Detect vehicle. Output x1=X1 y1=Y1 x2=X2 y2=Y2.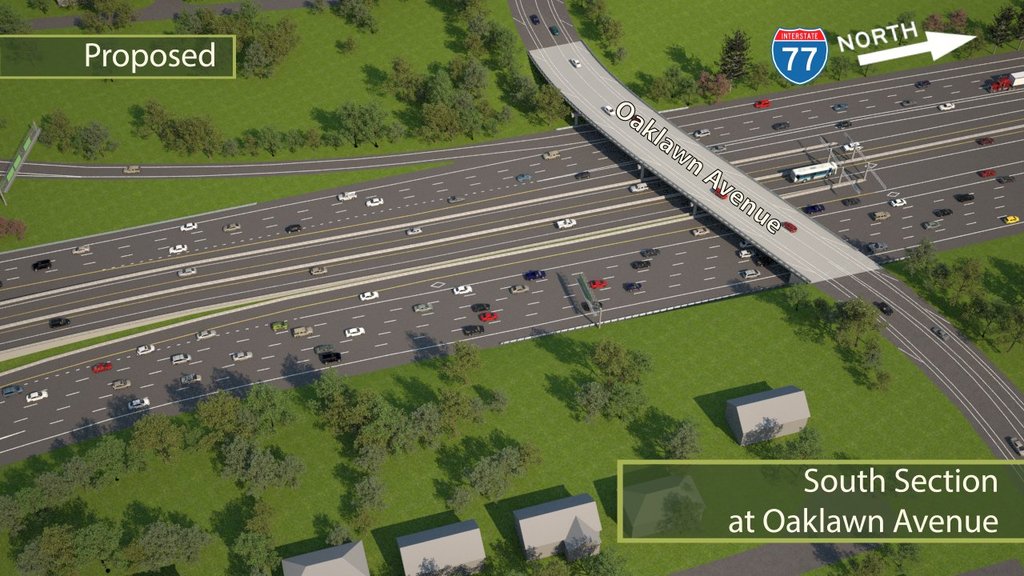
x1=842 y1=136 x2=862 y2=154.
